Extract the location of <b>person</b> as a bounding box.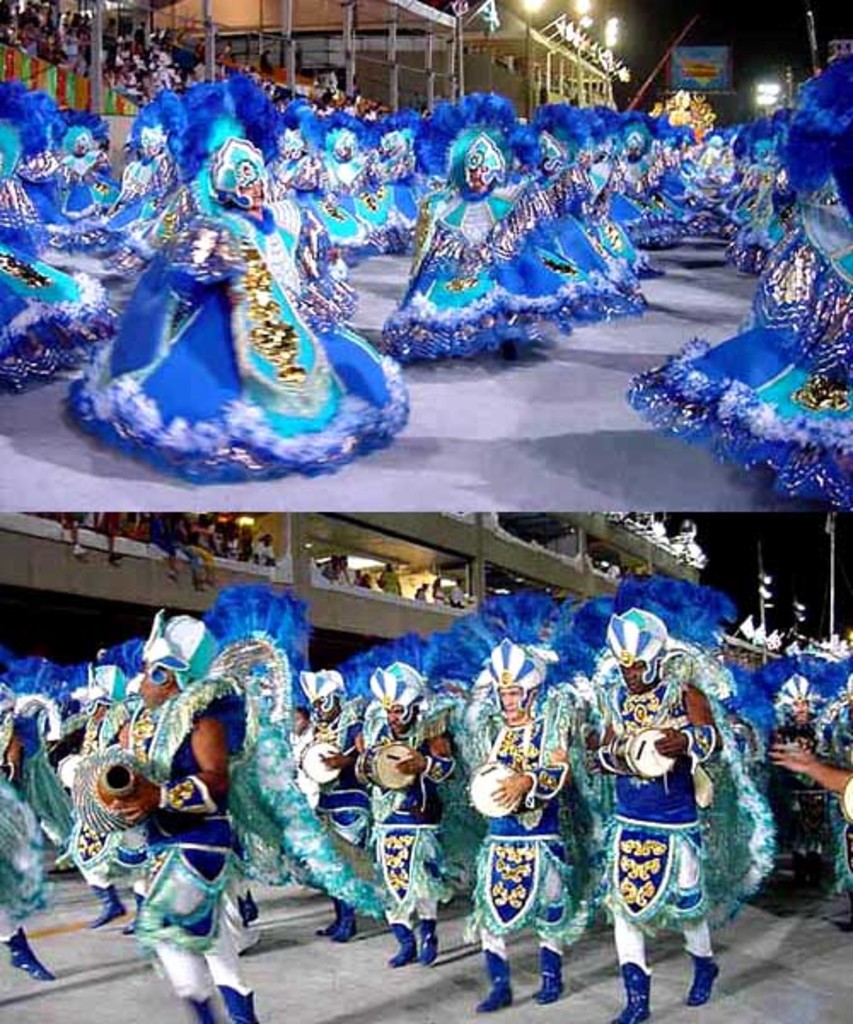
bbox=[730, 662, 851, 898].
